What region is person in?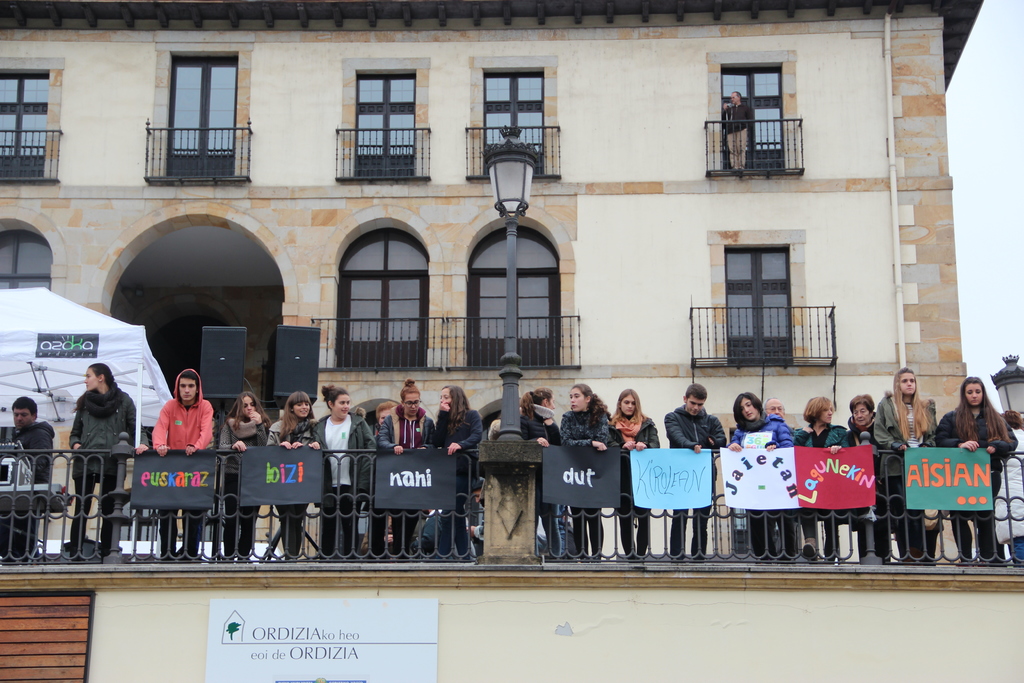
[x1=220, y1=394, x2=273, y2=561].
